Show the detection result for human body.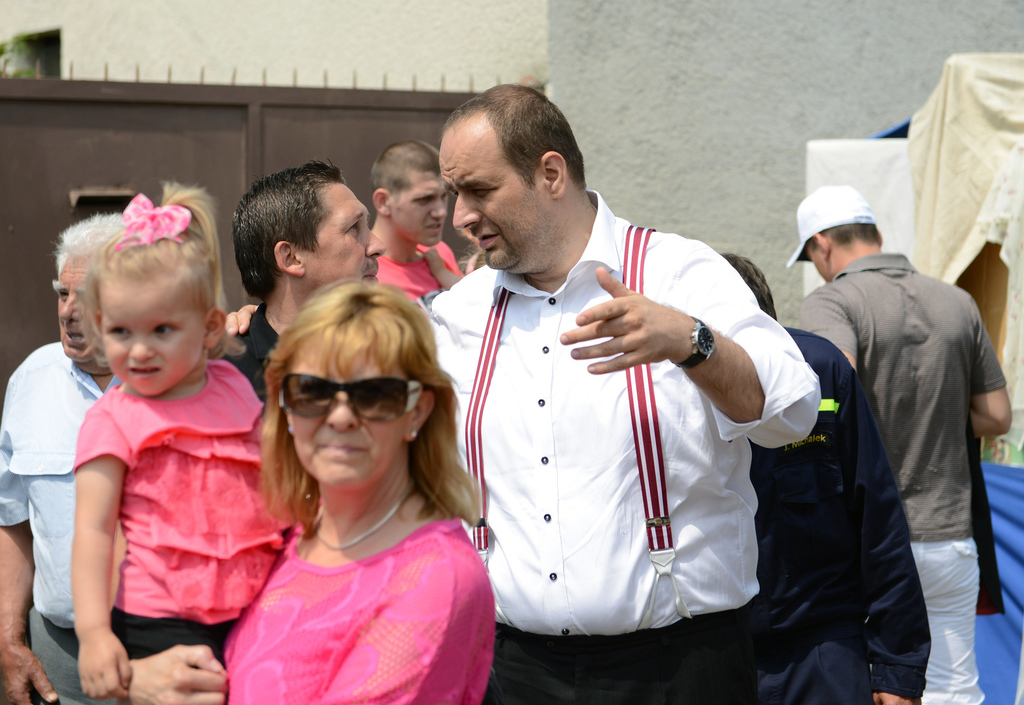
[x1=799, y1=183, x2=1015, y2=704].
